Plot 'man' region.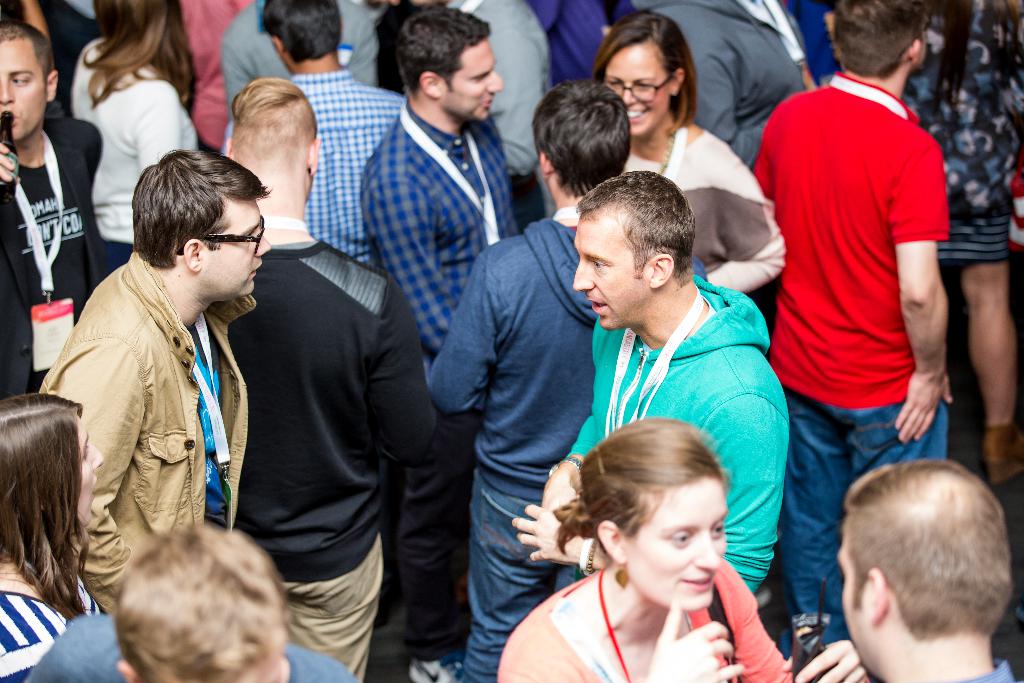
Plotted at rect(227, 0, 405, 258).
